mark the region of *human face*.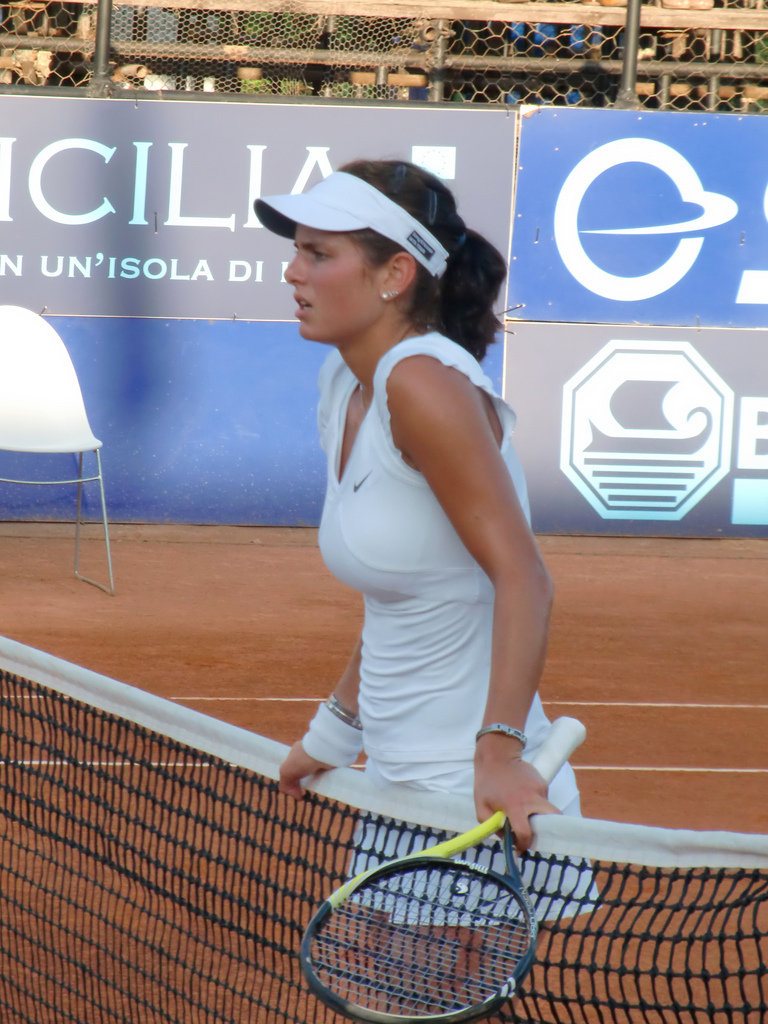
Region: detection(285, 227, 386, 349).
